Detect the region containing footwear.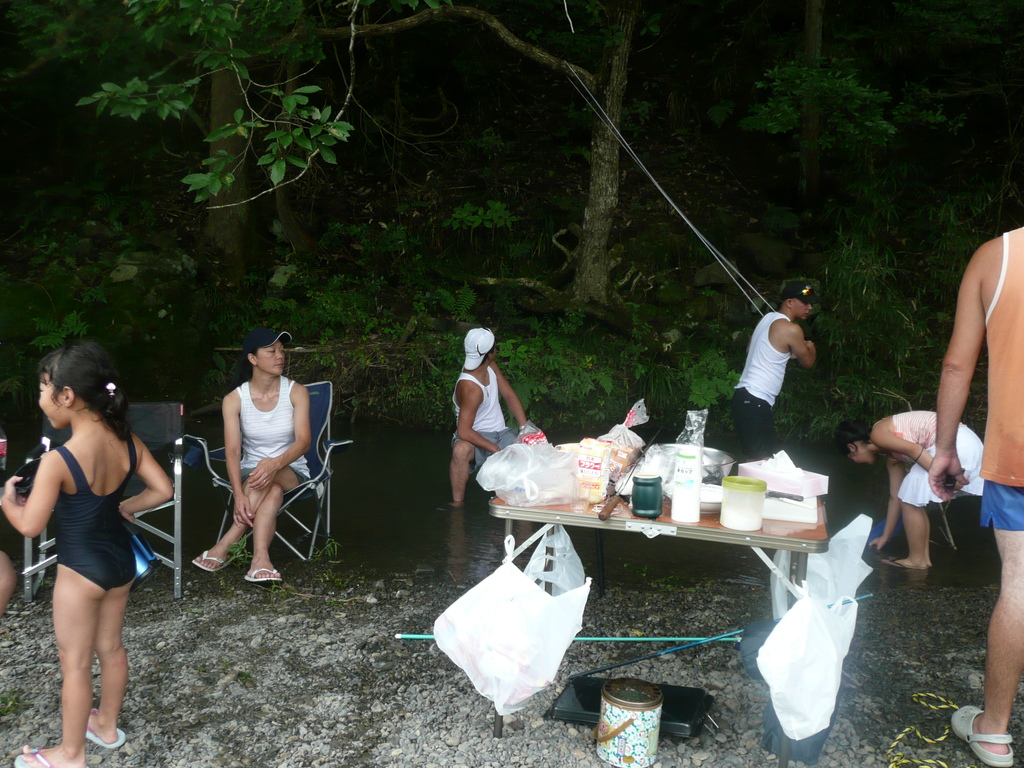
884:556:909:572.
